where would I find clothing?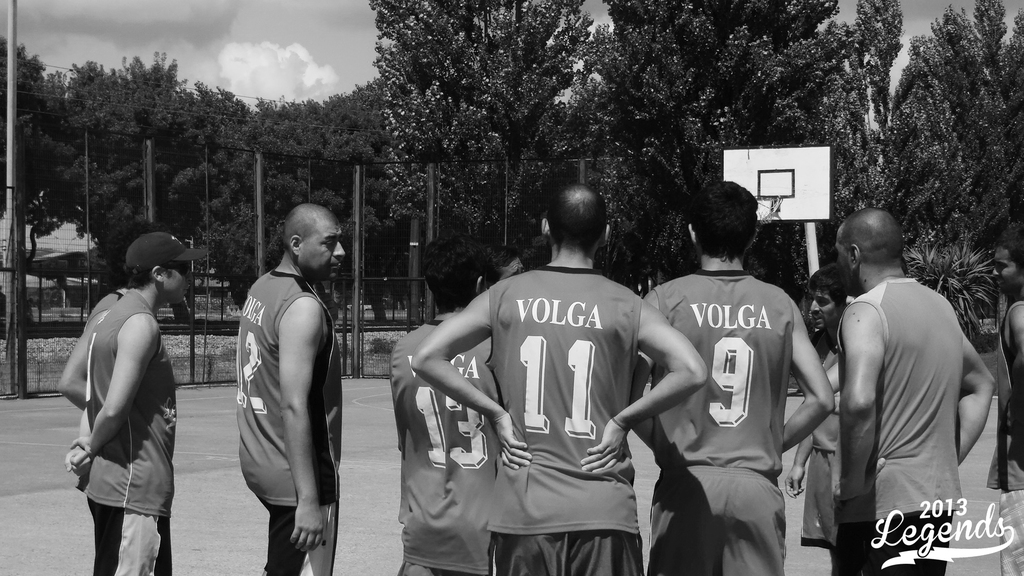
At (left=648, top=264, right=796, bottom=575).
